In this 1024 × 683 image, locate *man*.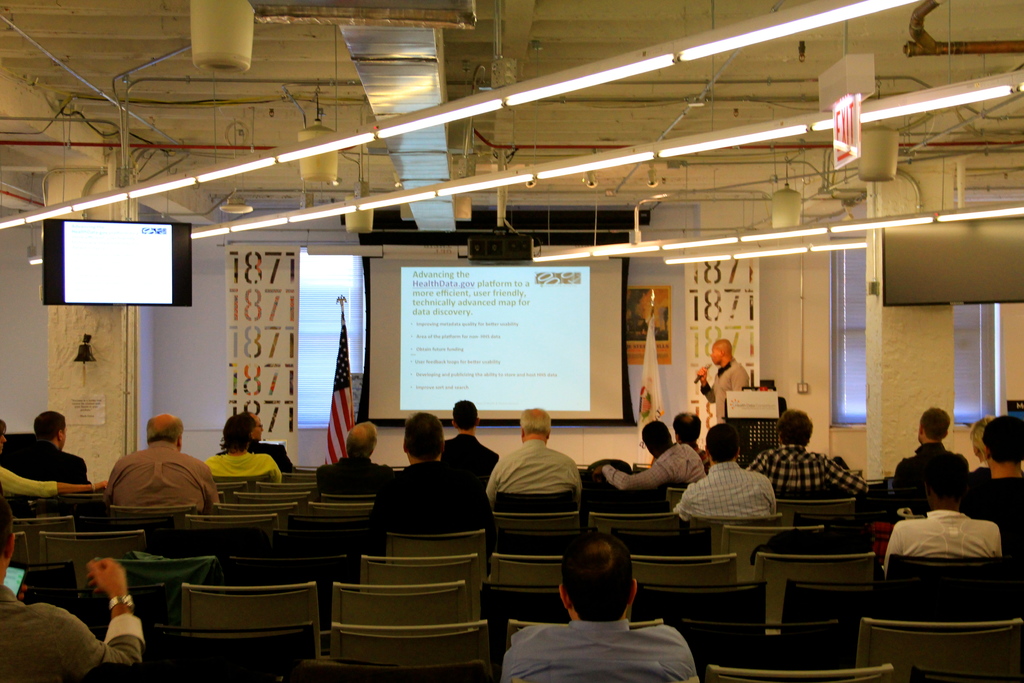
Bounding box: 687 332 750 417.
